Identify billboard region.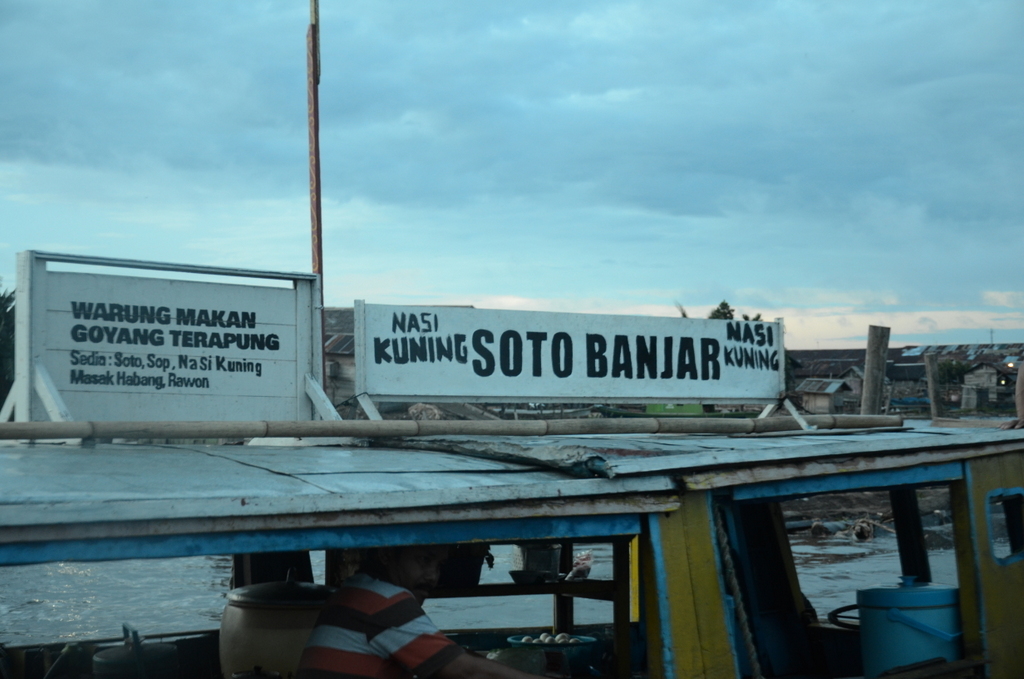
Region: [x1=351, y1=291, x2=817, y2=447].
